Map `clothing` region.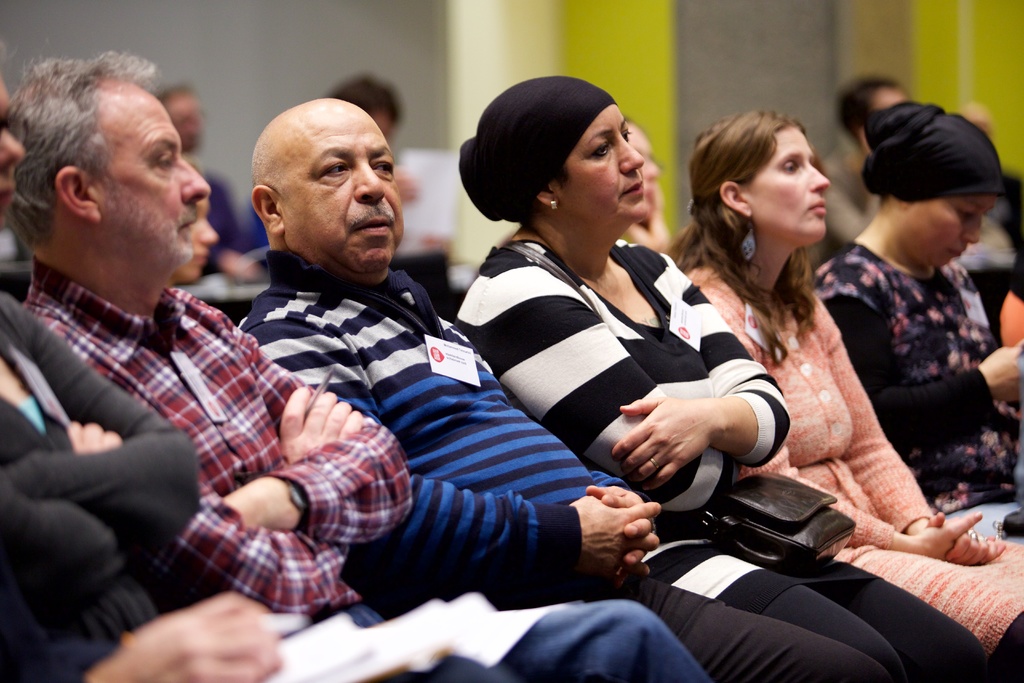
Mapped to x1=204 y1=163 x2=249 y2=277.
